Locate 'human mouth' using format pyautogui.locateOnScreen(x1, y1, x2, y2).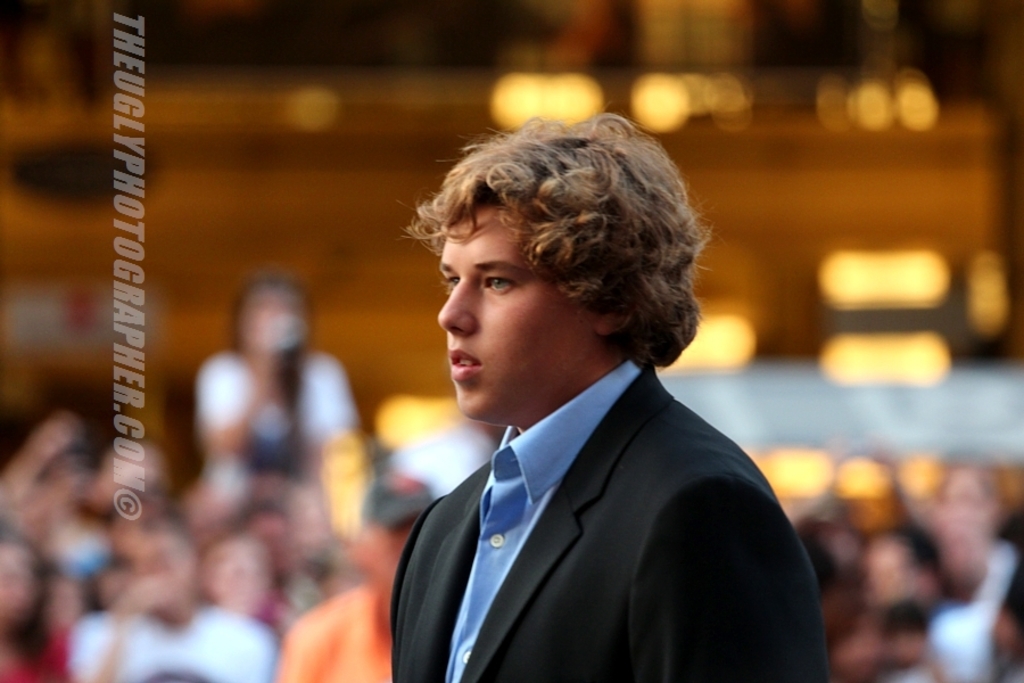
pyautogui.locateOnScreen(446, 346, 482, 386).
